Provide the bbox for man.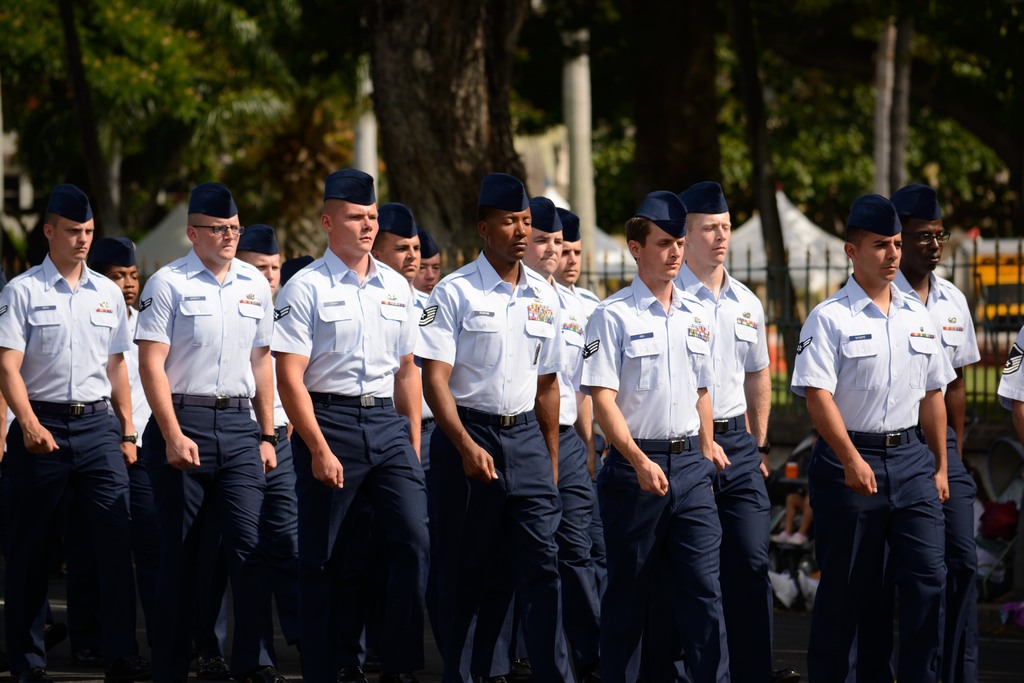
0:183:148:682.
